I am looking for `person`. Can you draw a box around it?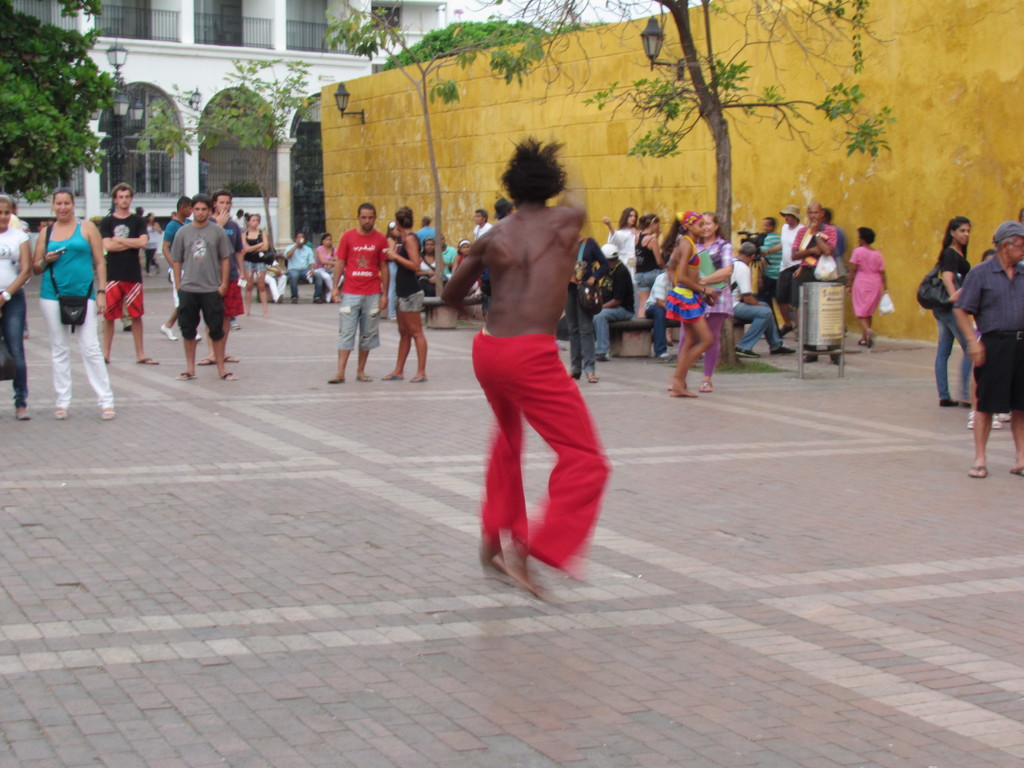
Sure, the bounding box is bbox=(847, 220, 892, 352).
